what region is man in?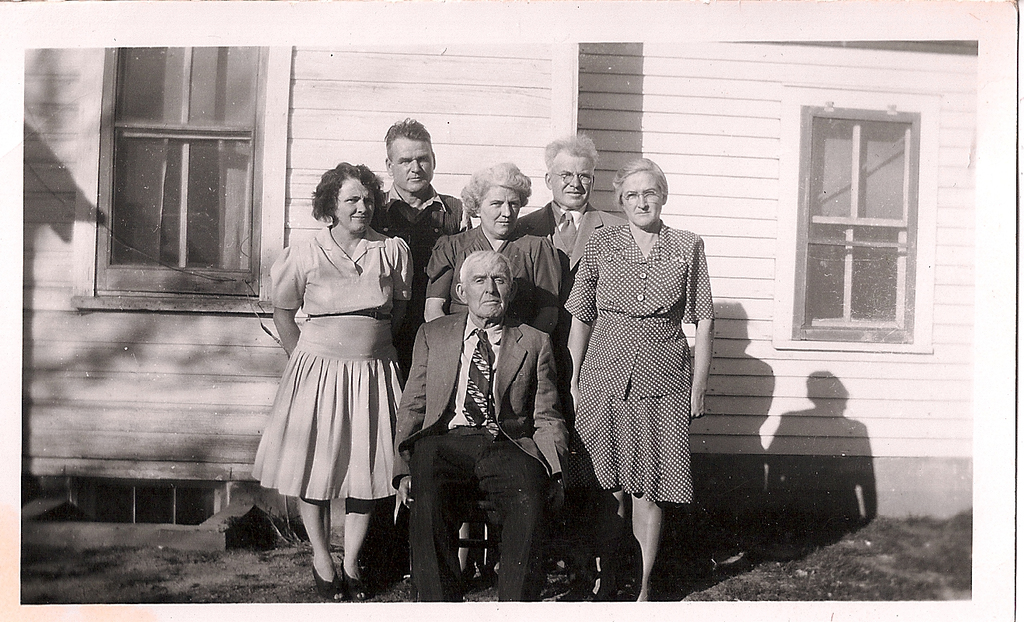
(left=387, top=215, right=573, bottom=606).
